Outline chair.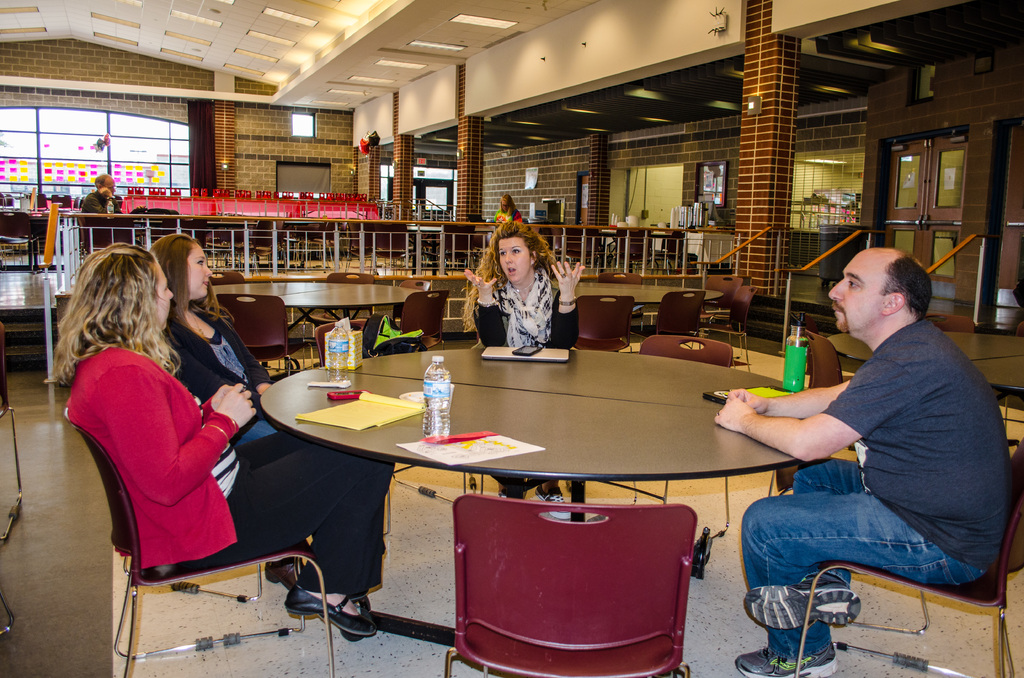
Outline: BBox(207, 270, 246, 282).
